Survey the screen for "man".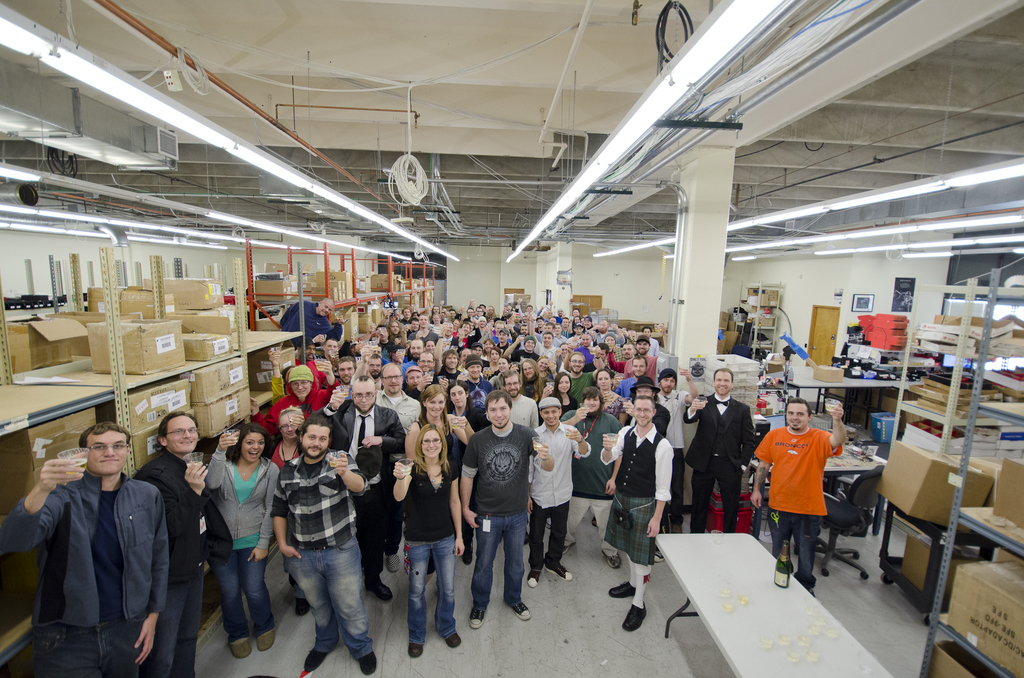
Survey found: [x1=460, y1=389, x2=554, y2=630].
